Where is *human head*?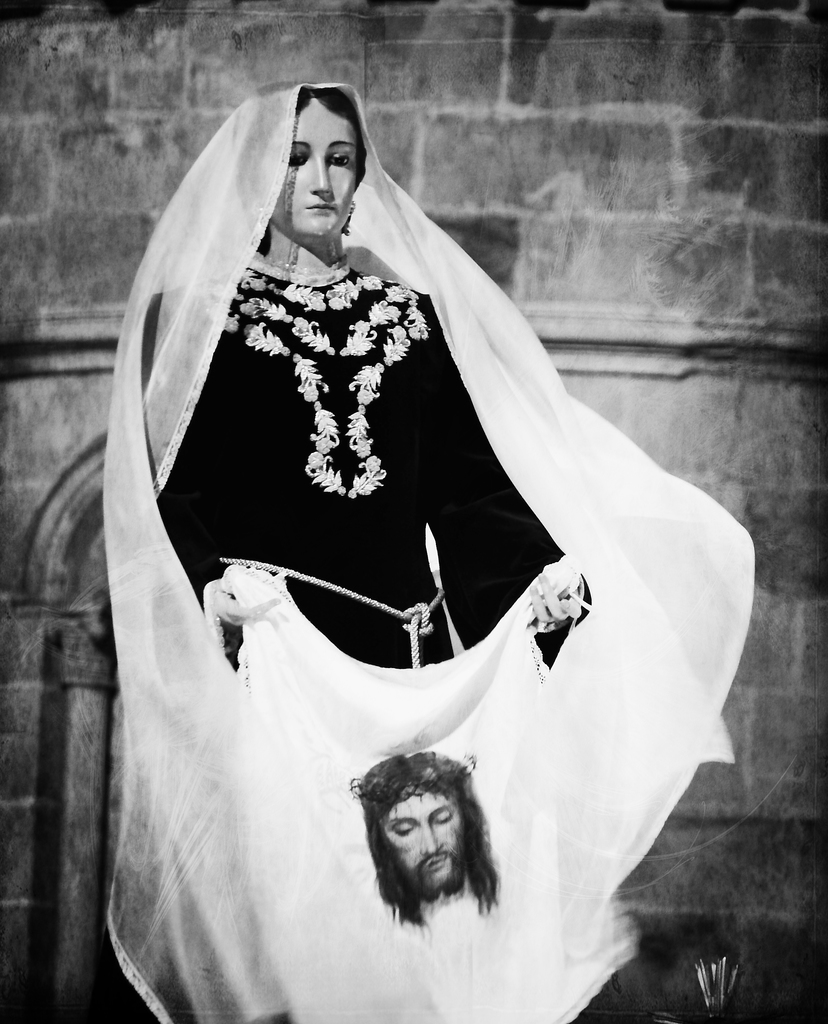
bbox=(364, 755, 490, 900).
